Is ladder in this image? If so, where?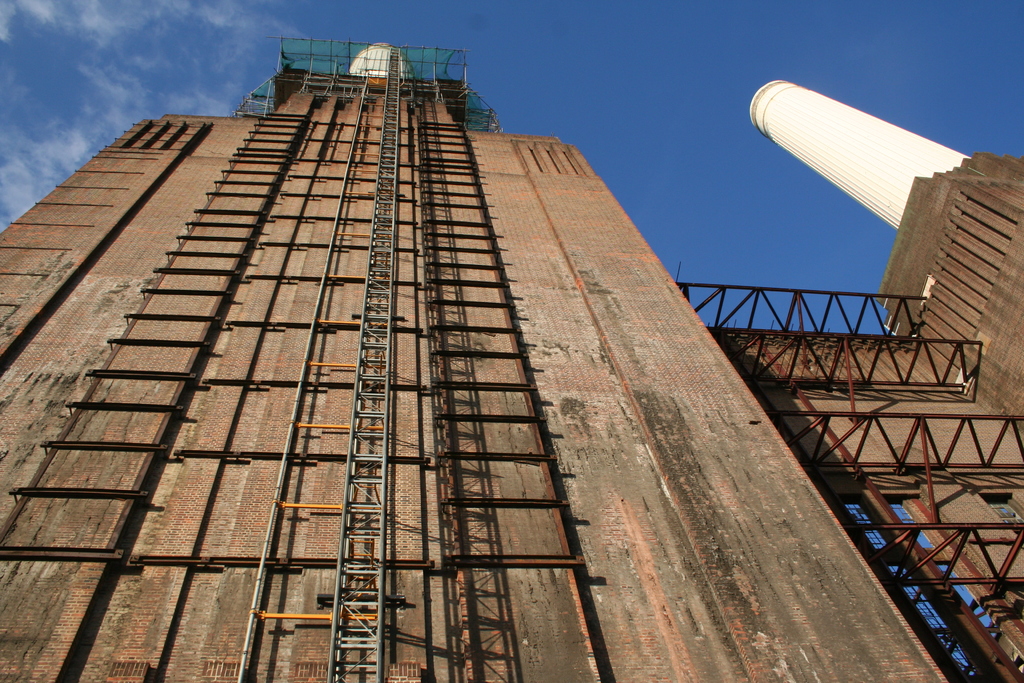
Yes, at crop(236, 57, 399, 682).
